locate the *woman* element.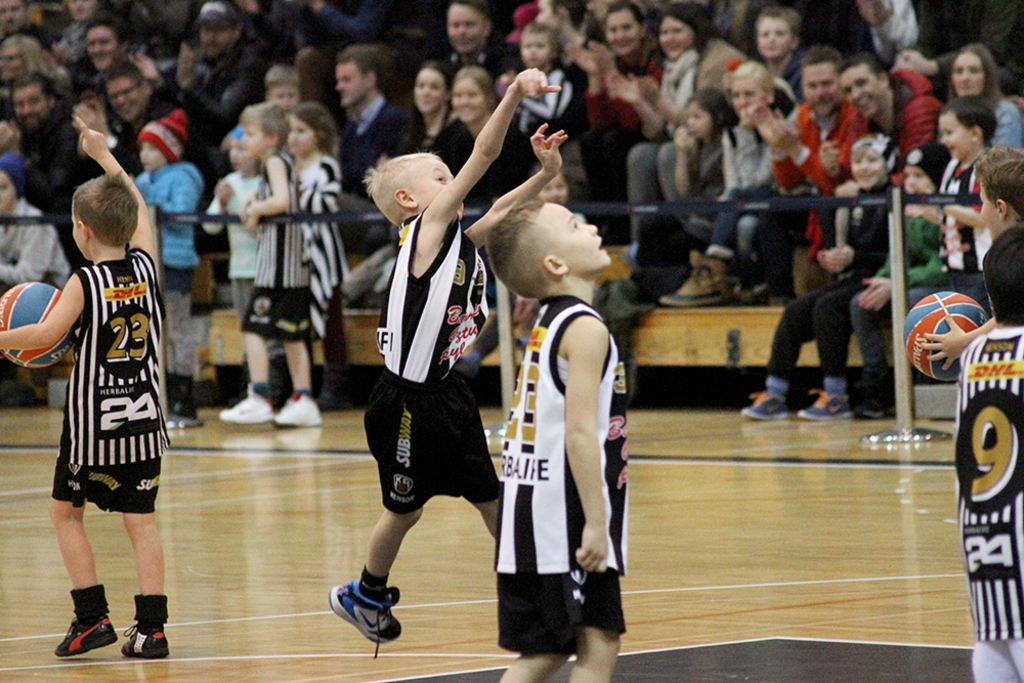
Element bbox: crop(679, 65, 791, 312).
